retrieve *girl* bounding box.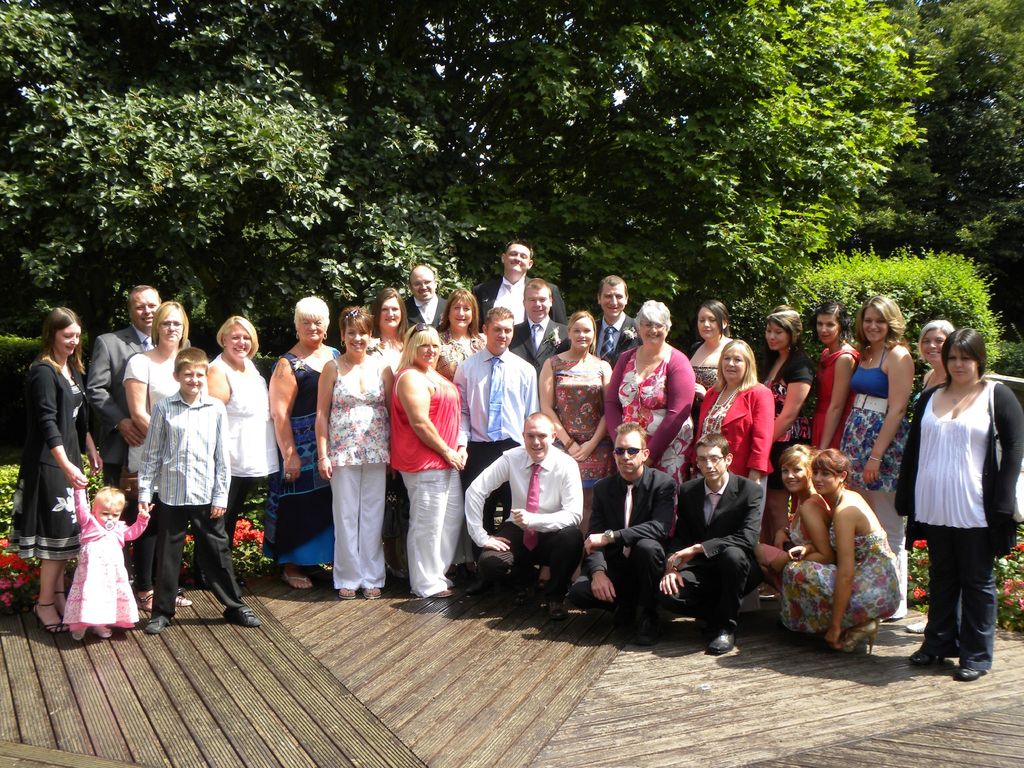
Bounding box: 778:450:896:661.
